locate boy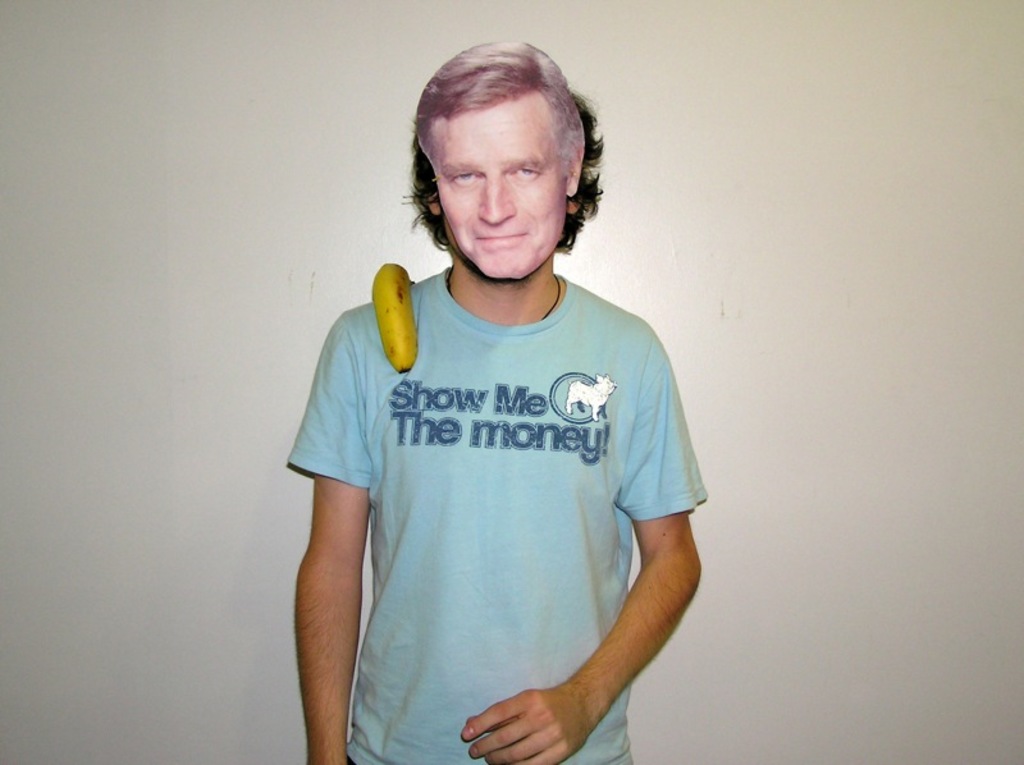
[left=276, top=45, right=686, bottom=752]
